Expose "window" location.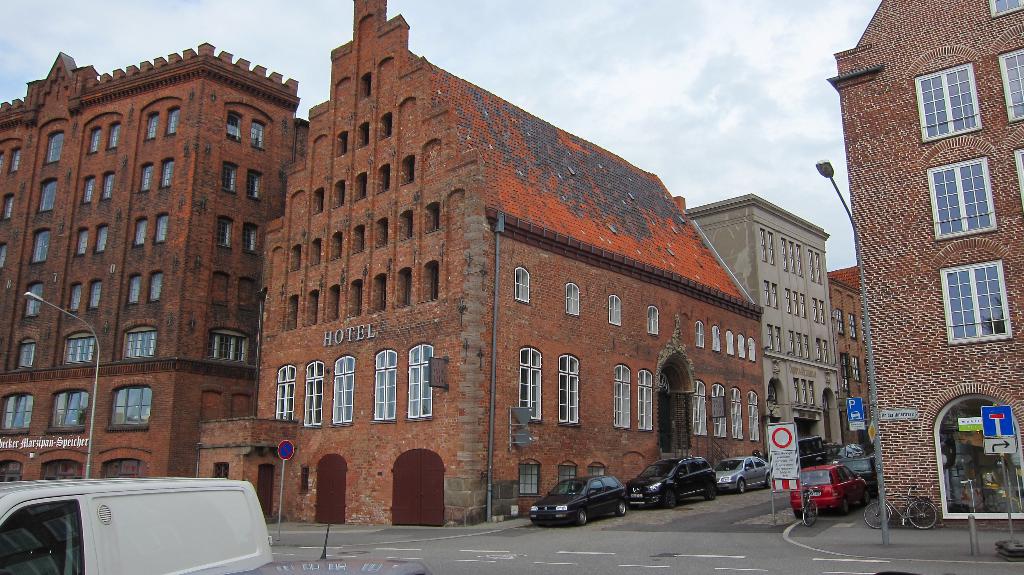
Exposed at bbox=[404, 332, 443, 424].
